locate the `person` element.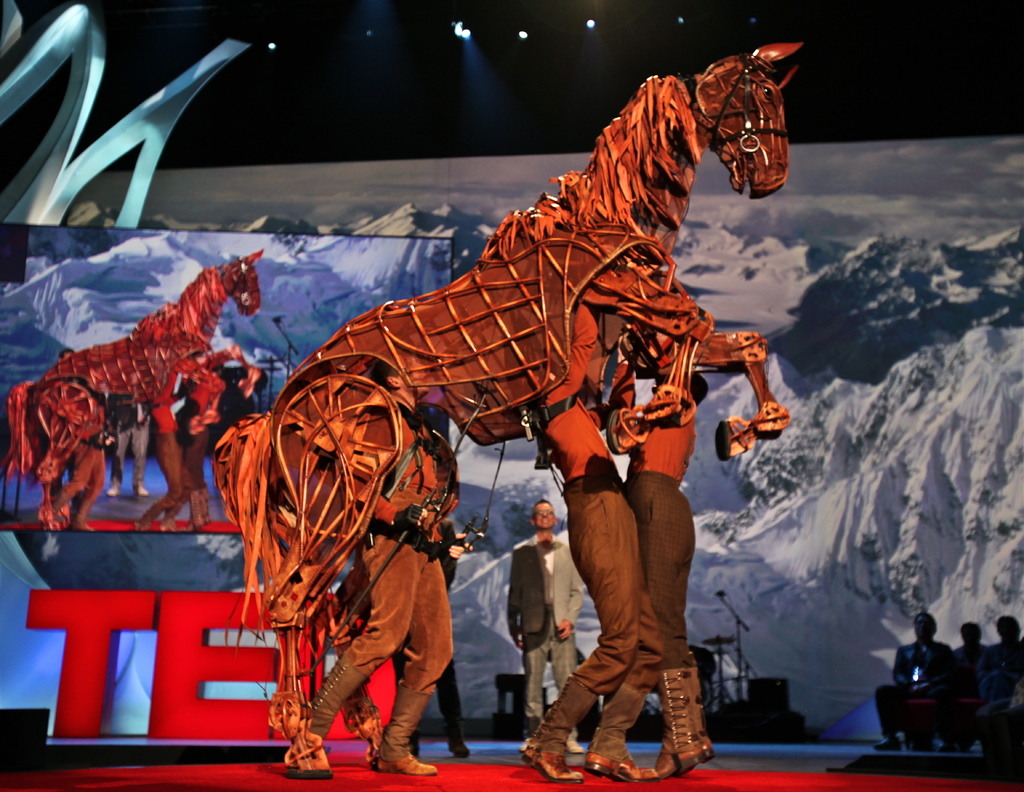
Element bbox: x1=502, y1=496, x2=590, y2=756.
